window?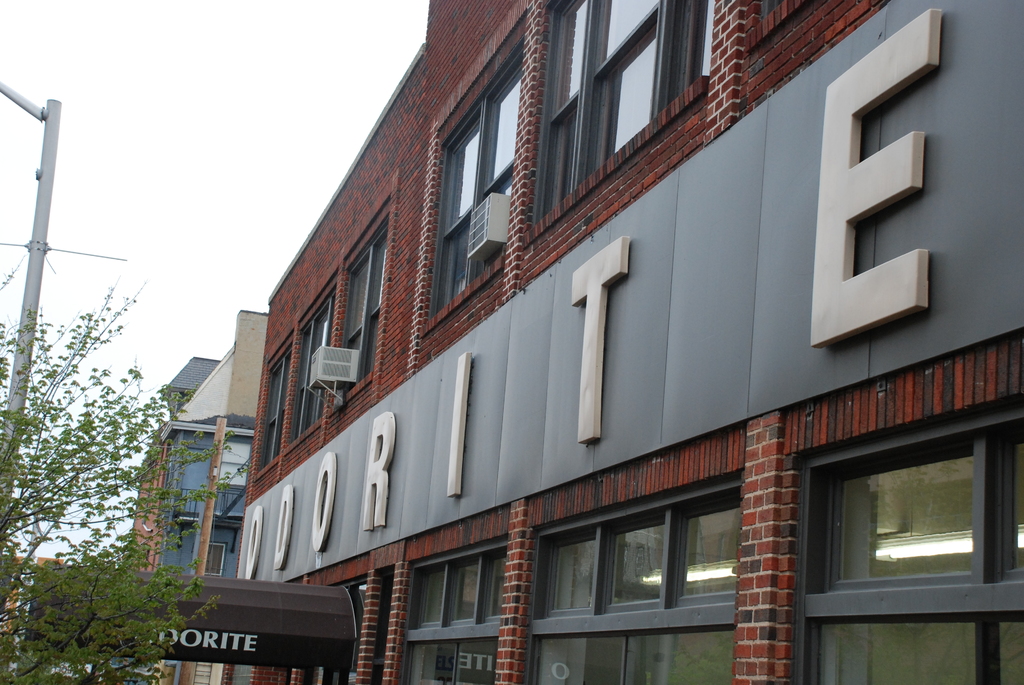
[799,390,1023,684]
